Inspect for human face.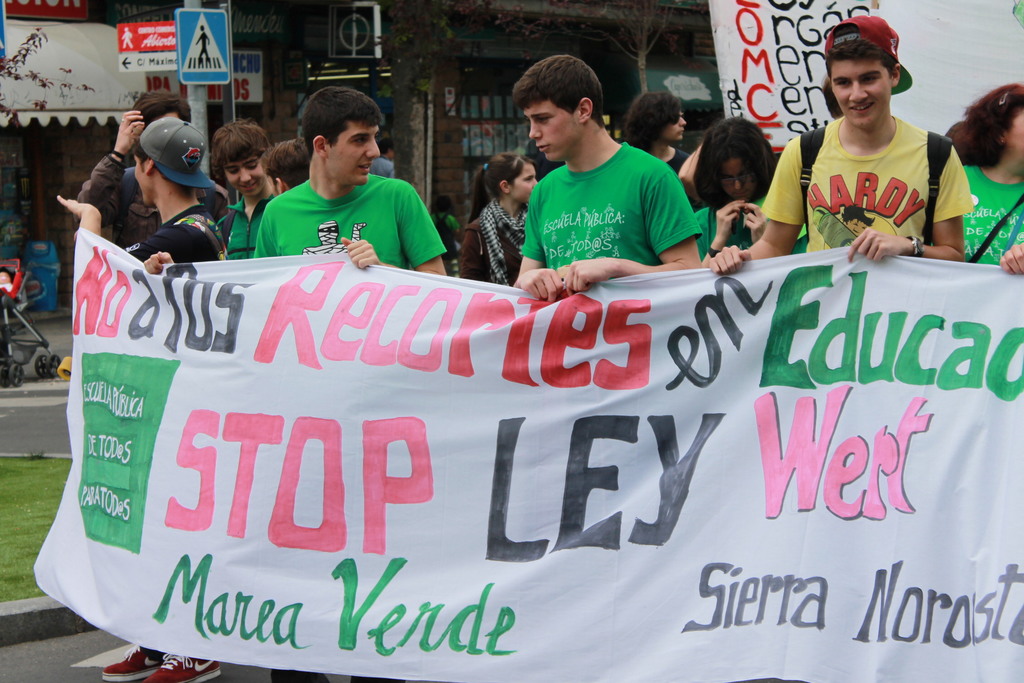
Inspection: select_region(1008, 104, 1023, 156).
